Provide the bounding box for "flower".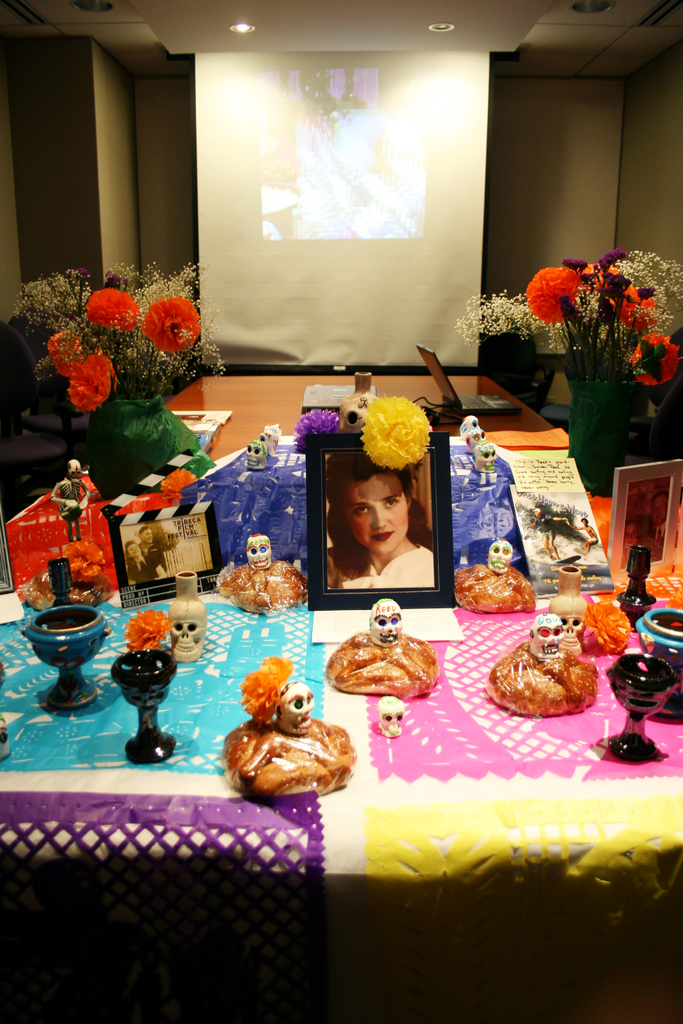
detection(71, 347, 122, 410).
